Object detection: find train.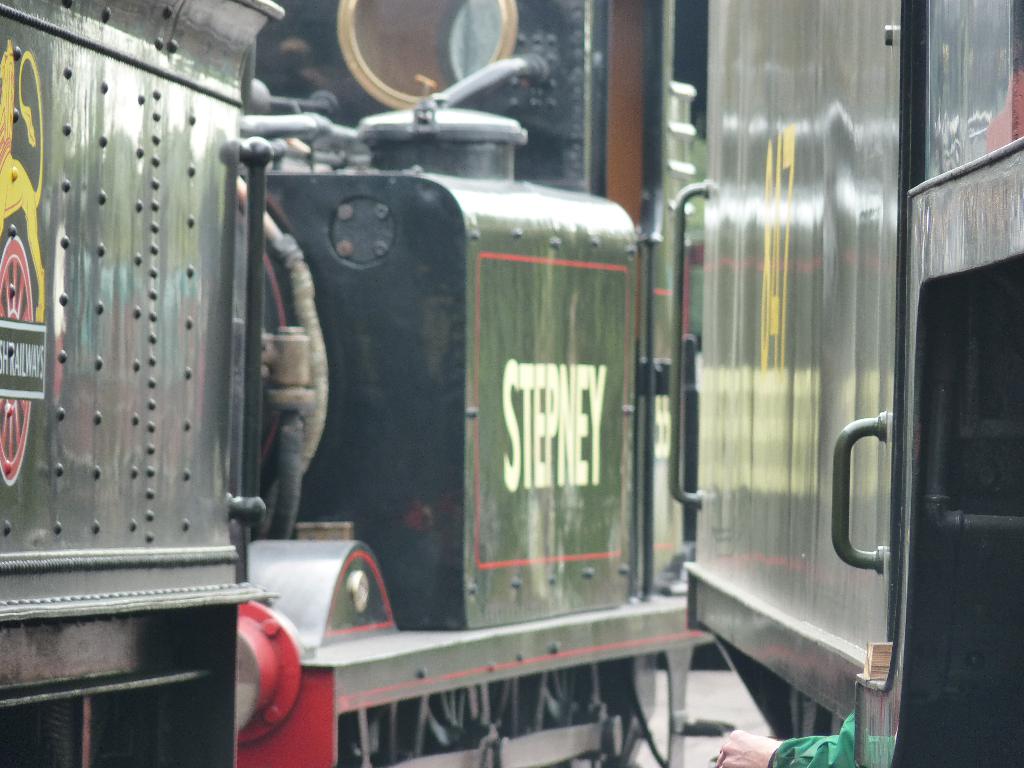
678, 0, 1023, 767.
